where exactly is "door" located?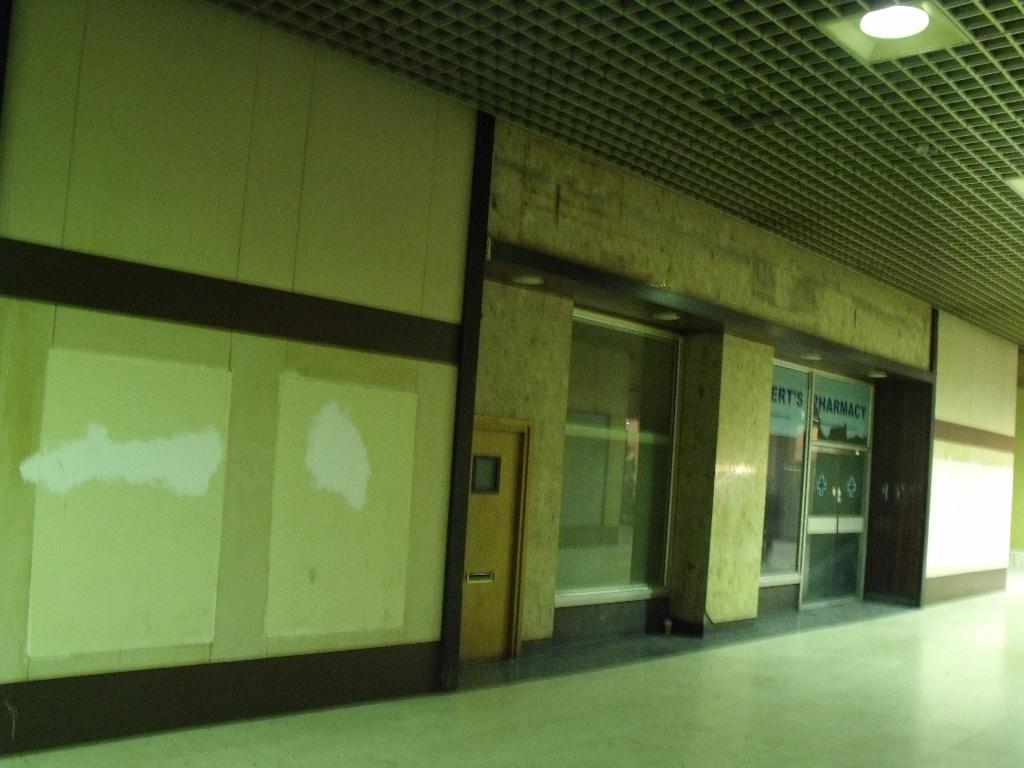
Its bounding box is box=[465, 429, 519, 664].
